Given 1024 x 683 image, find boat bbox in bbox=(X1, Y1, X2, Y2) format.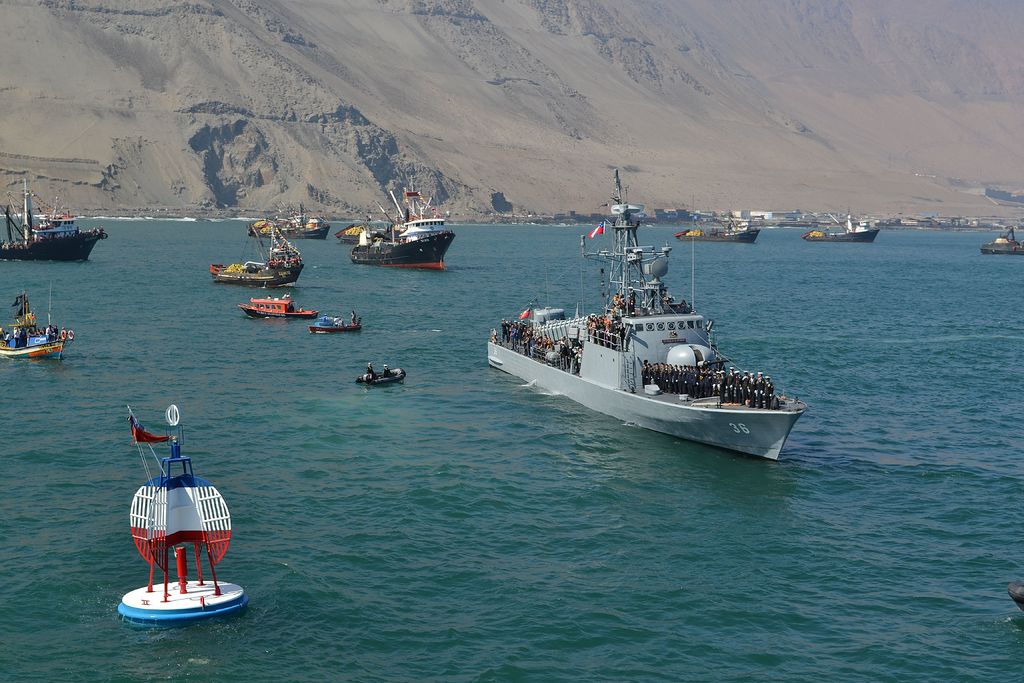
bbox=(806, 226, 879, 245).
